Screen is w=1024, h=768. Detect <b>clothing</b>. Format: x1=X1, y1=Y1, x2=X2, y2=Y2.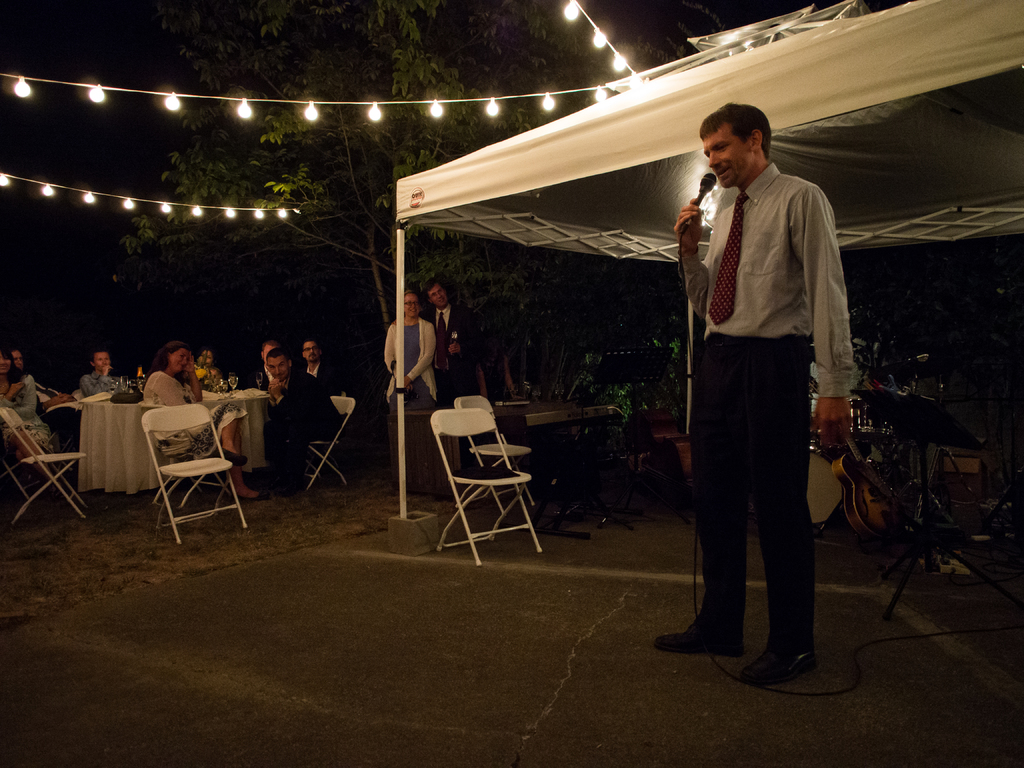
x1=271, y1=368, x2=335, y2=481.
